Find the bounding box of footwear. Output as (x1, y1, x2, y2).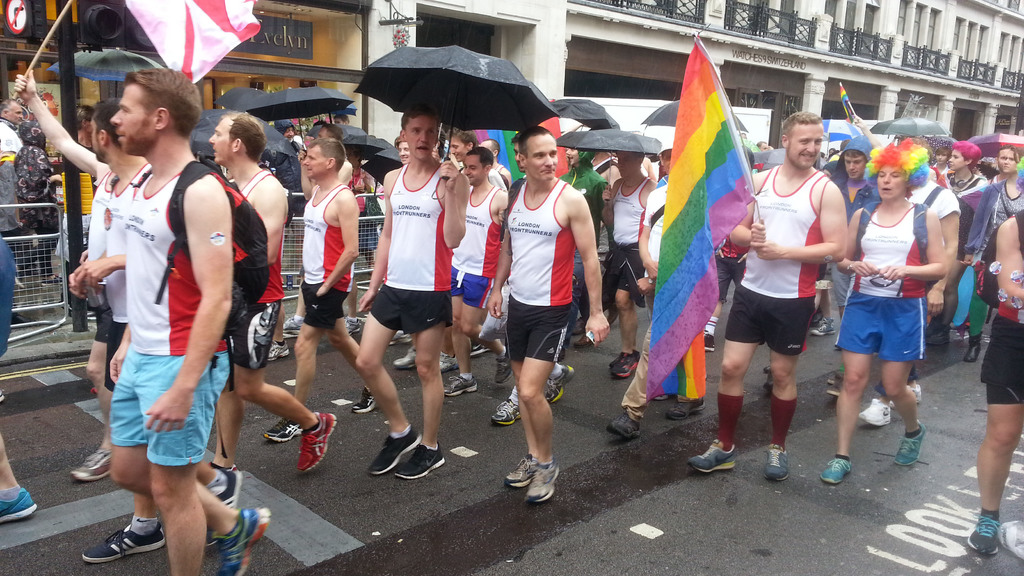
(211, 509, 271, 575).
